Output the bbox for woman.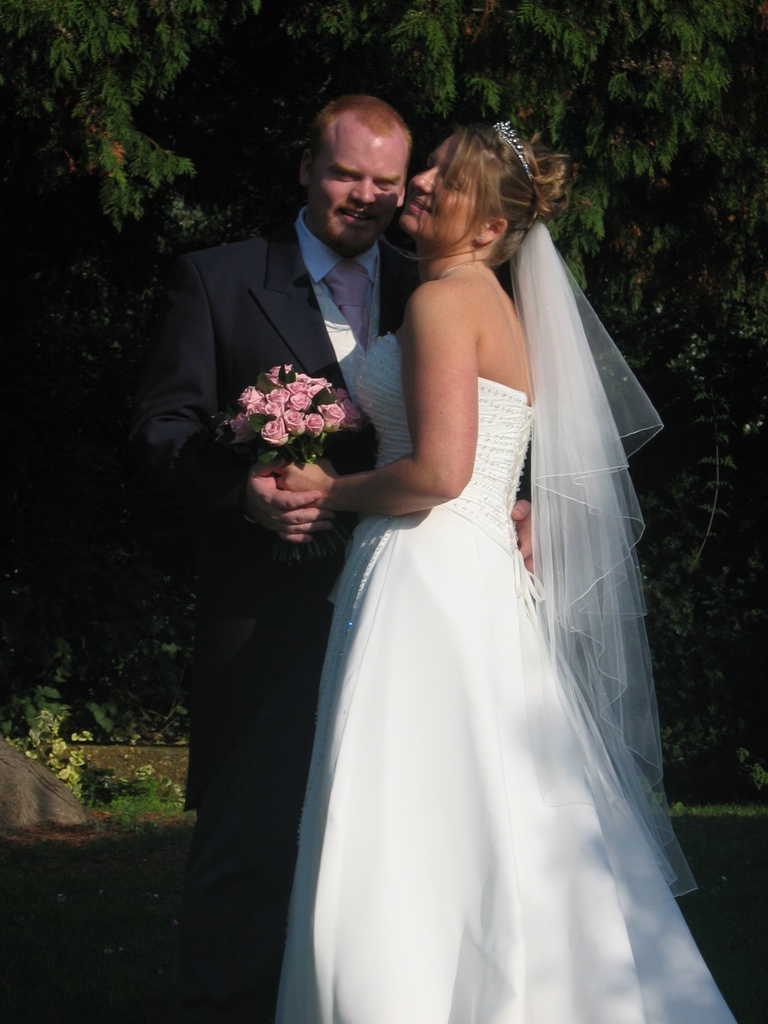
(245, 134, 714, 1023).
